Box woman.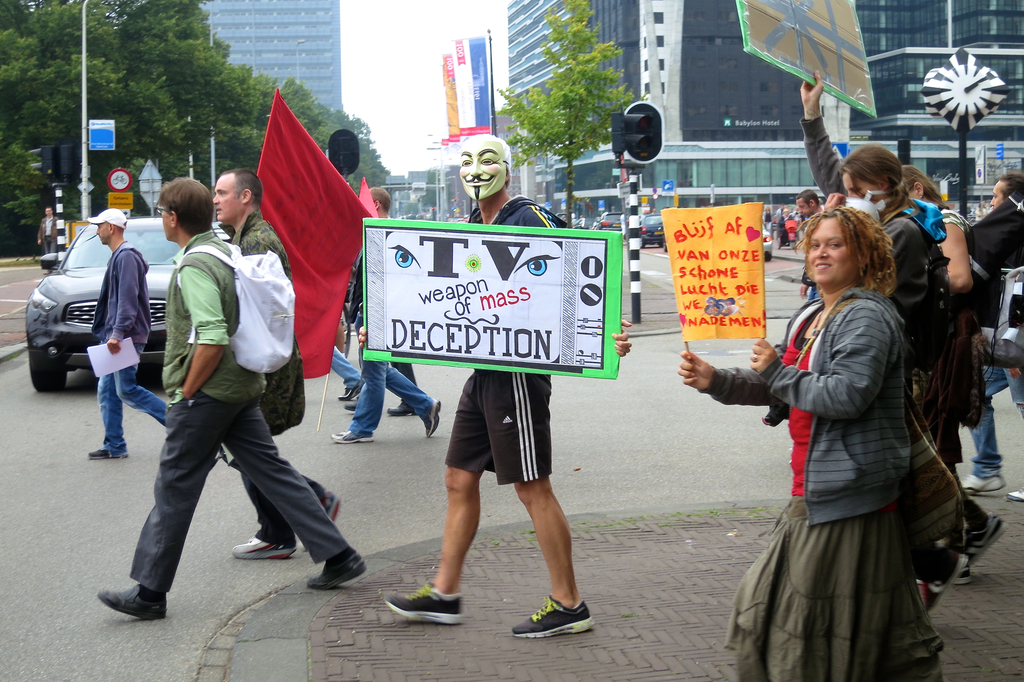
(x1=797, y1=68, x2=972, y2=606).
